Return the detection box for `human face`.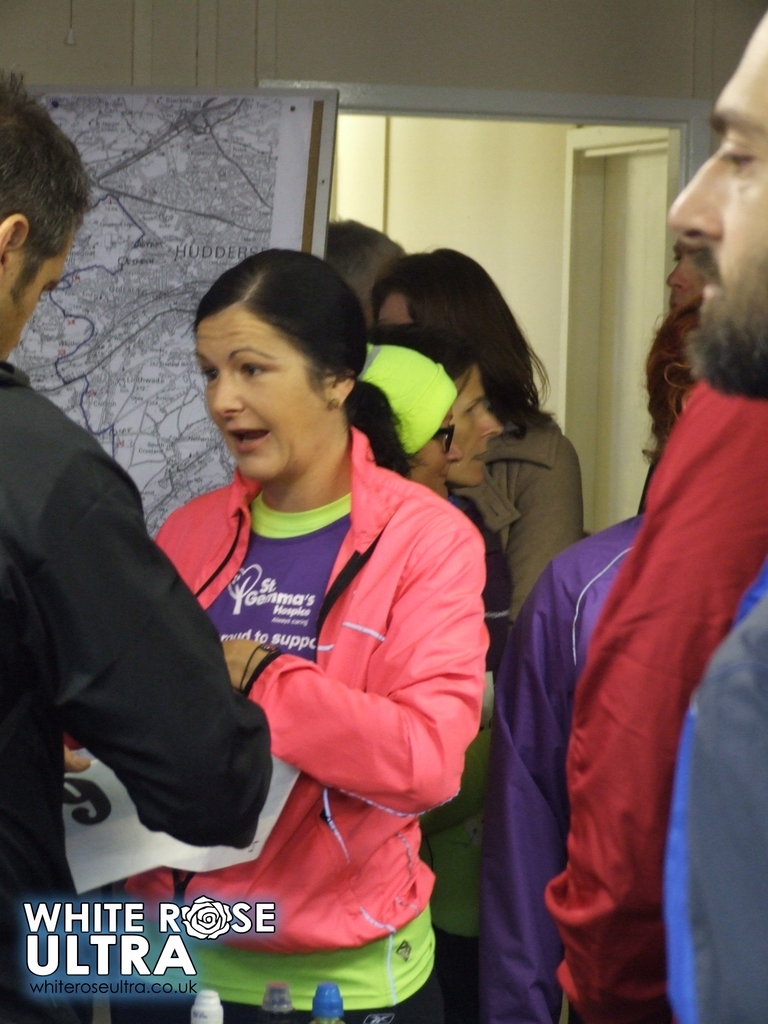
detection(380, 294, 408, 330).
